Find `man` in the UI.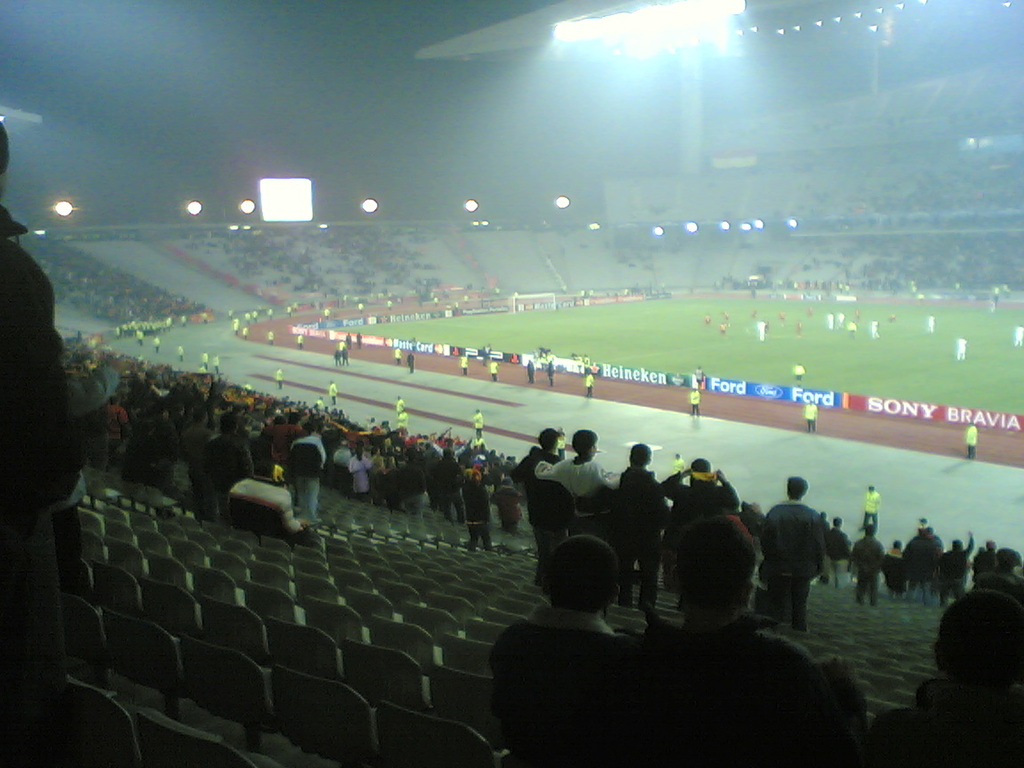
UI element at <bbox>261, 408, 294, 465</bbox>.
